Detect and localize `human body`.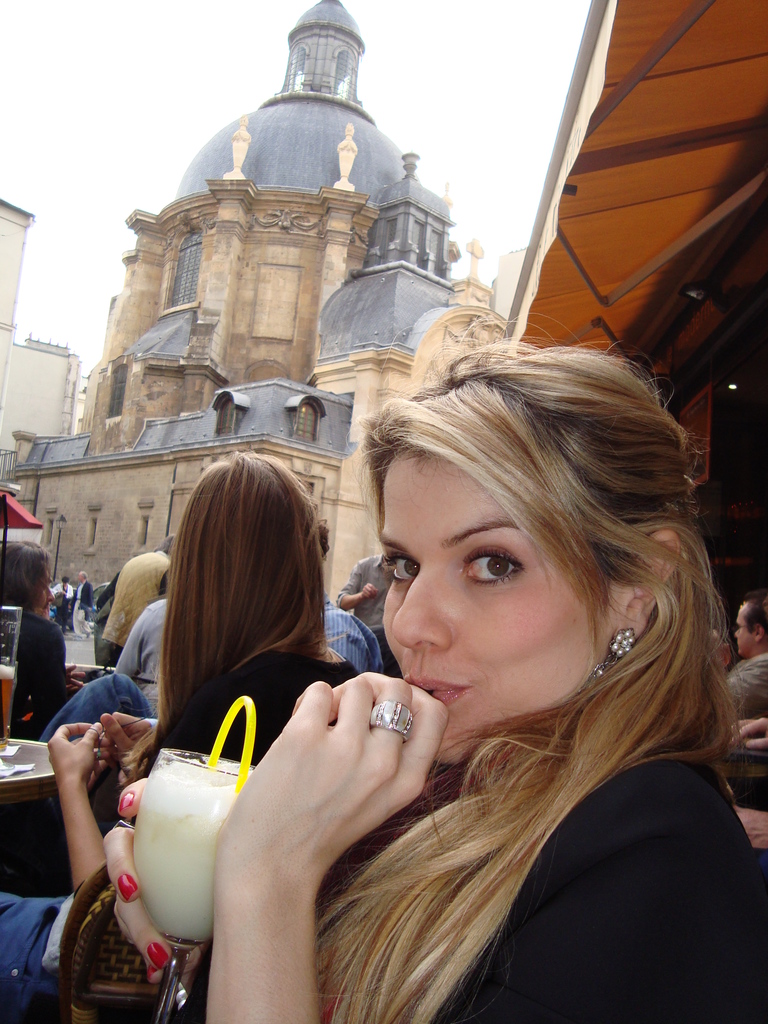
Localized at <region>0, 452, 321, 1002</region>.
